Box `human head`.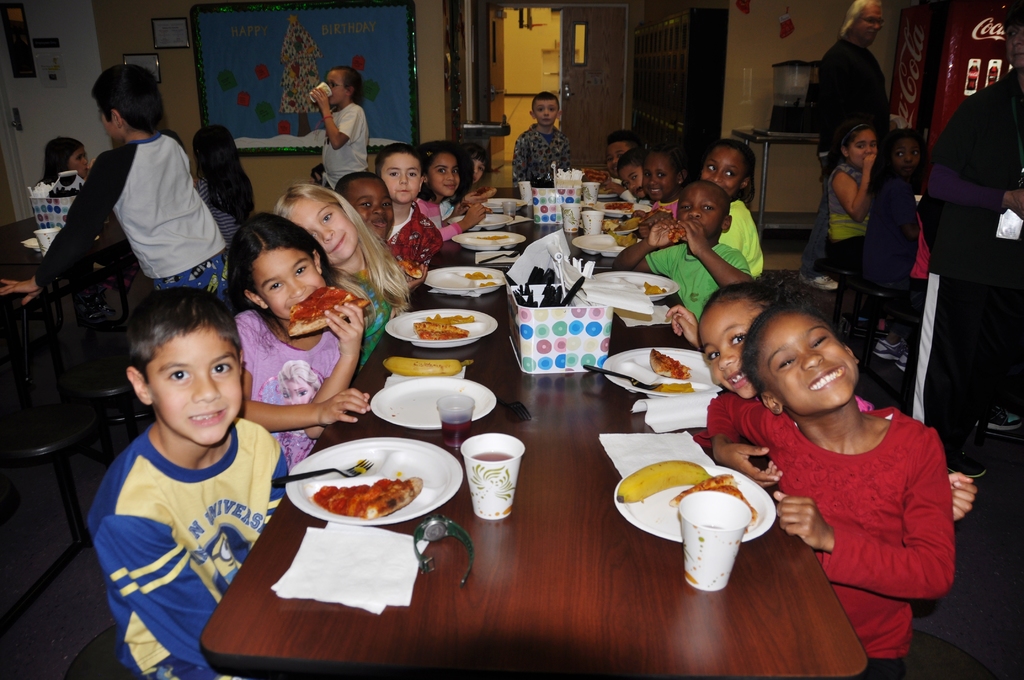
841, 124, 876, 164.
